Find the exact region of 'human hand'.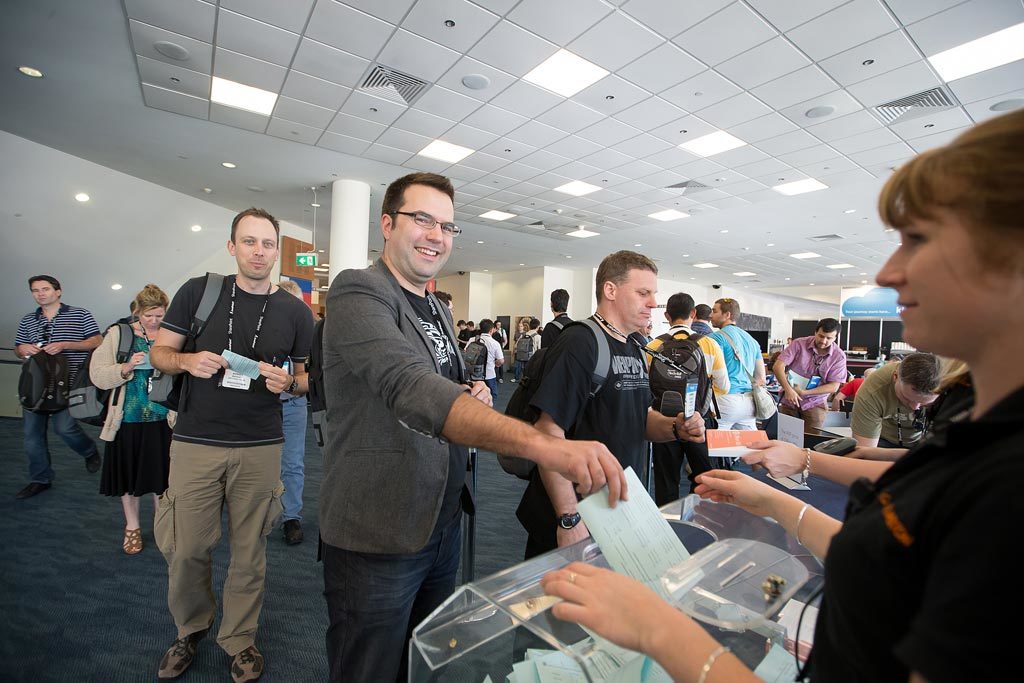
Exact region: <box>737,437,807,476</box>.
